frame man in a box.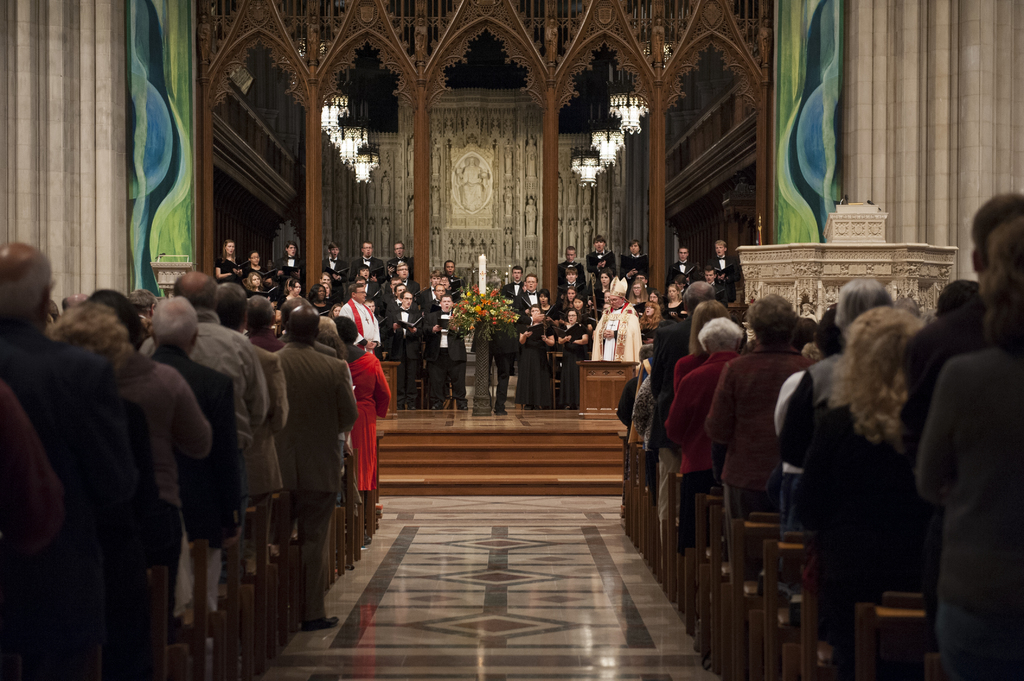
x1=339 y1=282 x2=381 y2=351.
